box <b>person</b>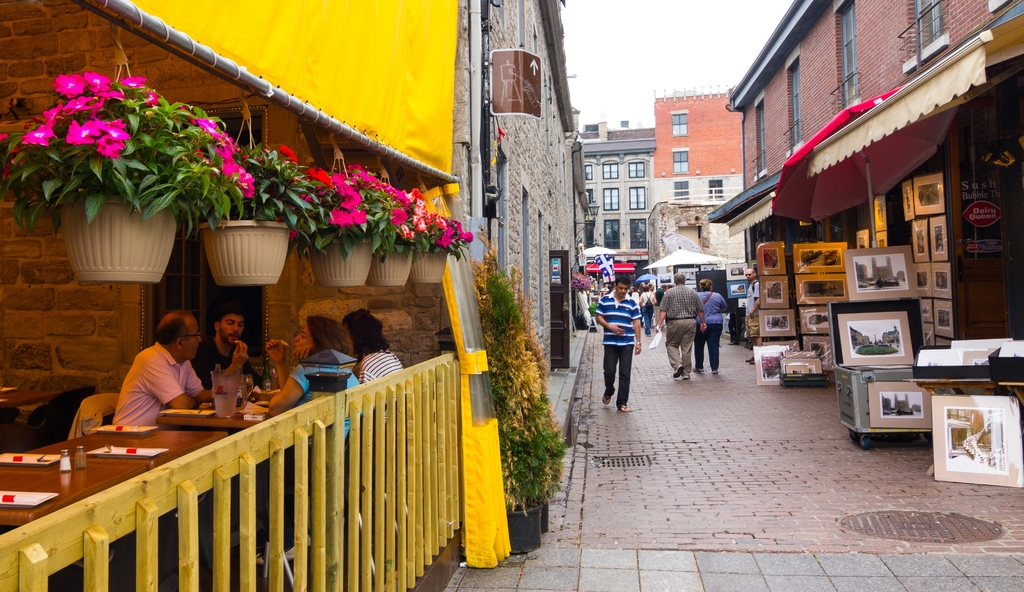
638,282,660,340
